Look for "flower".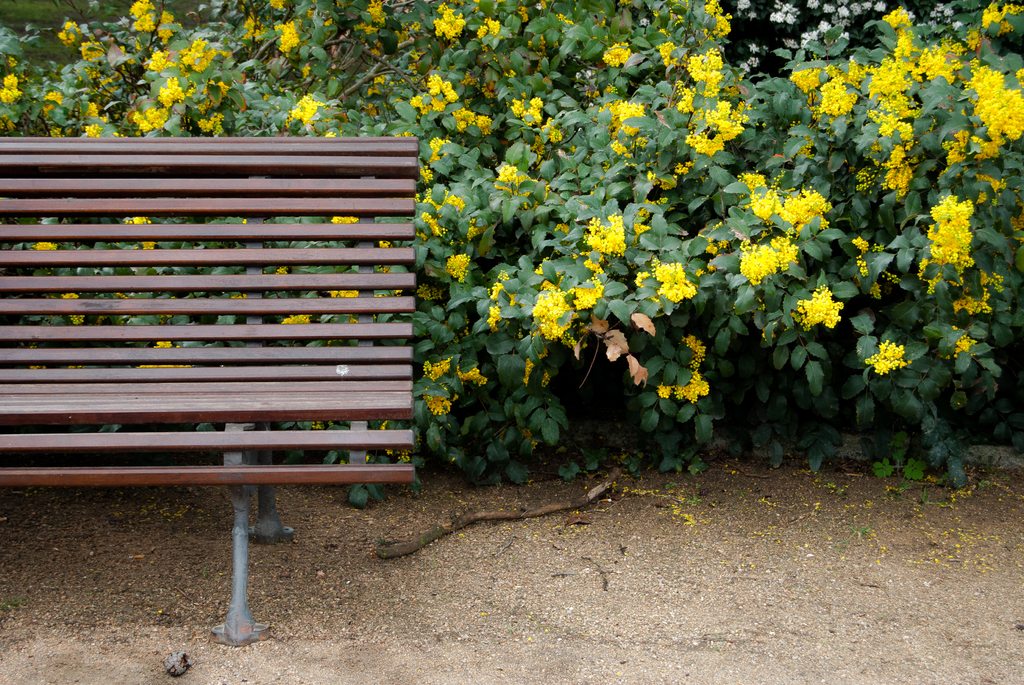
Found: (493, 161, 544, 203).
